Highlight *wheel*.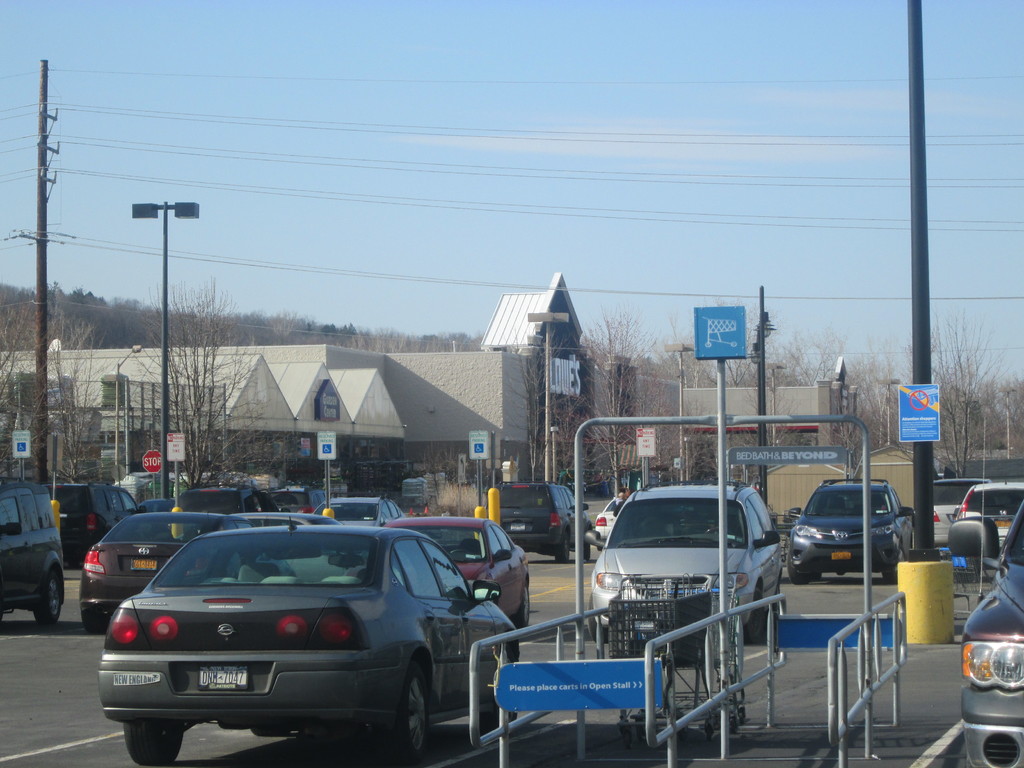
Highlighted region: (770, 581, 781, 618).
